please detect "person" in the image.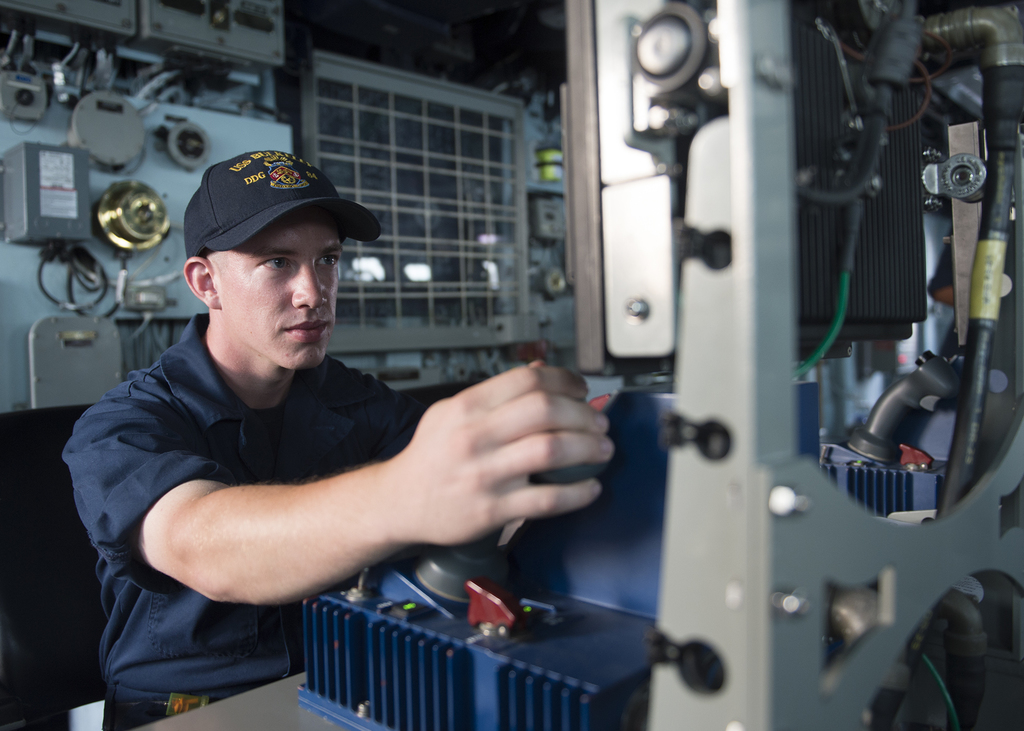
crop(90, 125, 648, 703).
